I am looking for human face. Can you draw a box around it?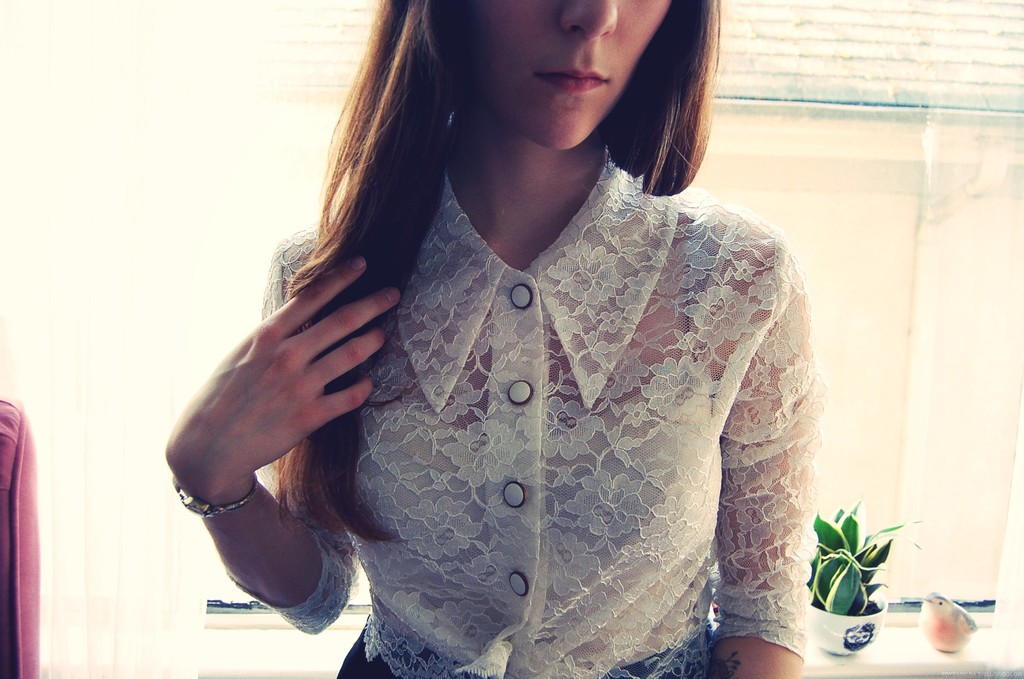
Sure, the bounding box is select_region(449, 0, 678, 148).
